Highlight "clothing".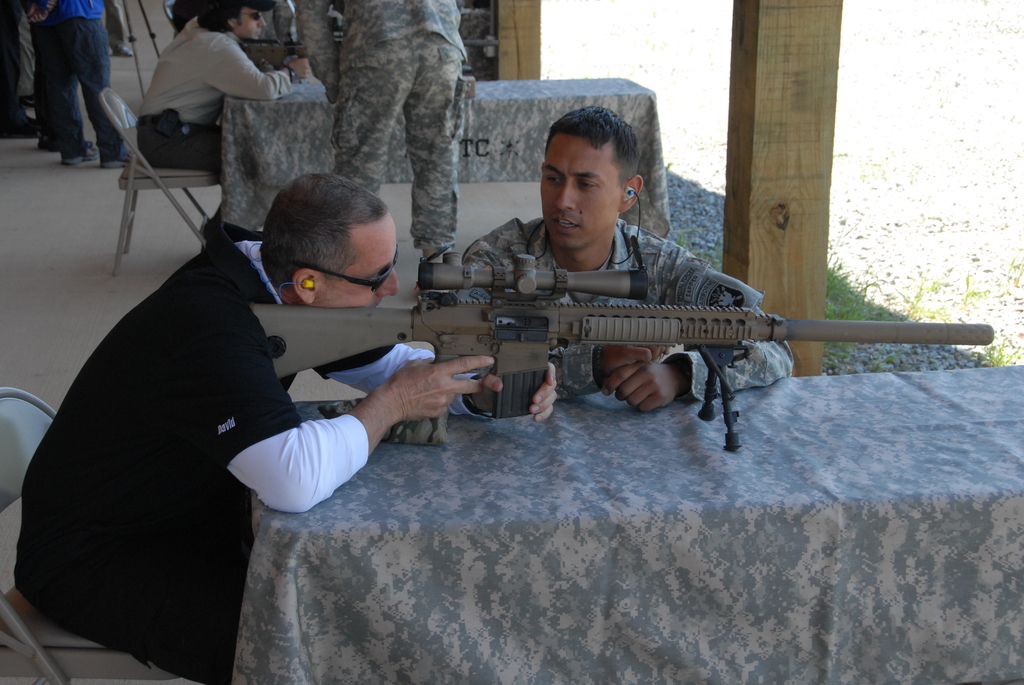
Highlighted region: x1=0 y1=0 x2=52 y2=131.
